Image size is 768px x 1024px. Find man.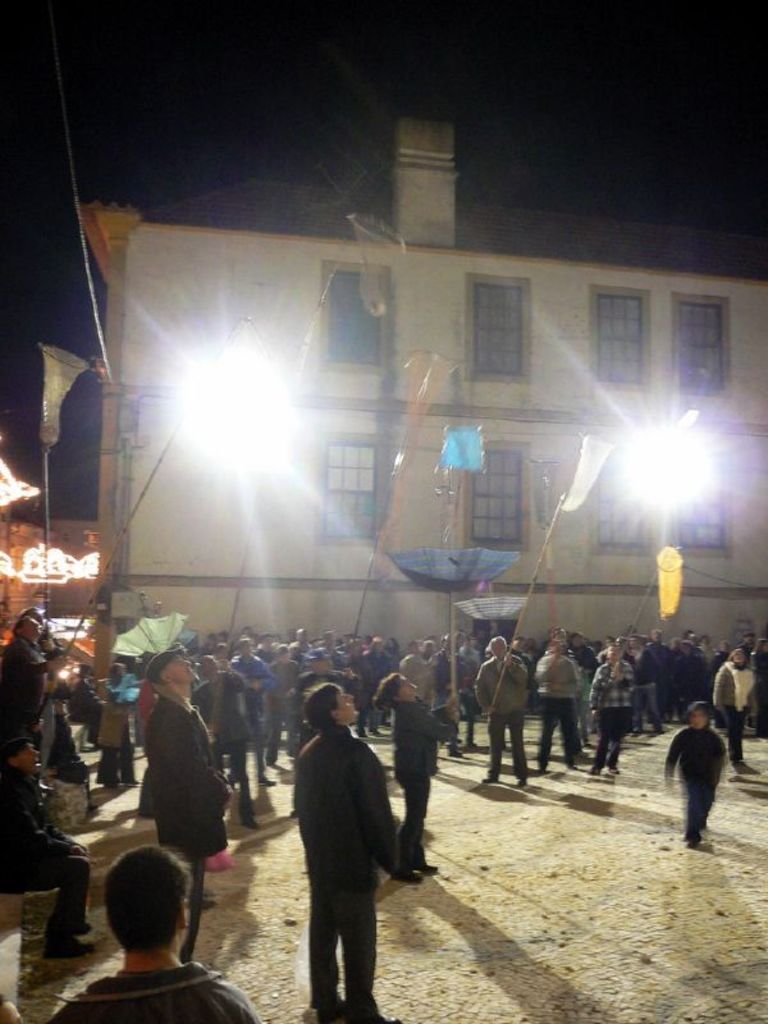
529 639 588 777.
